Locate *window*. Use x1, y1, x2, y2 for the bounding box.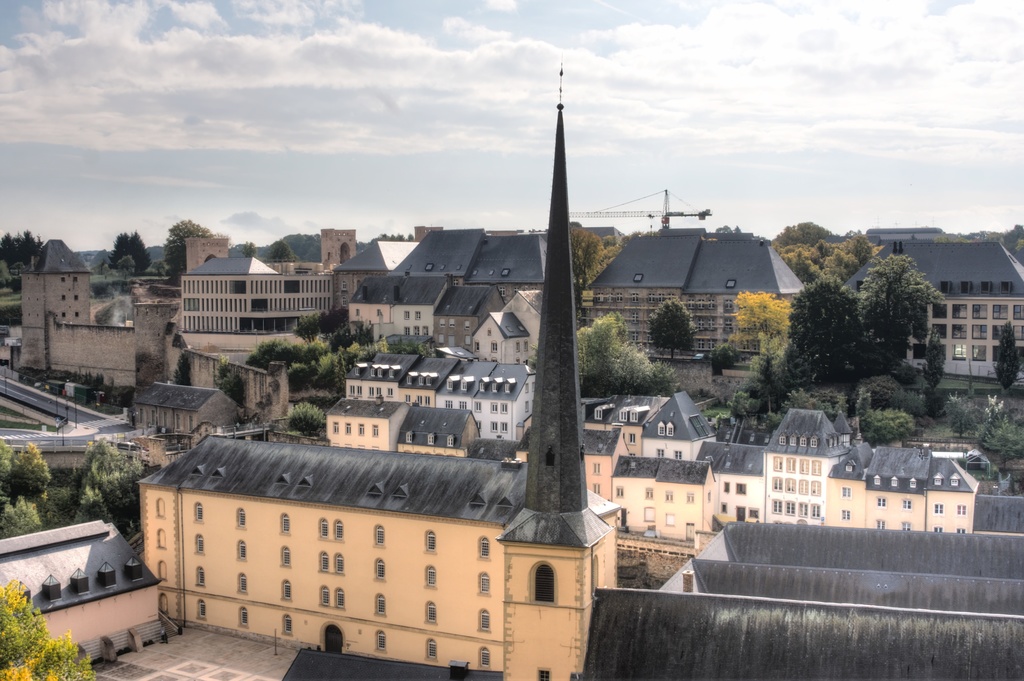
840, 508, 852, 522.
